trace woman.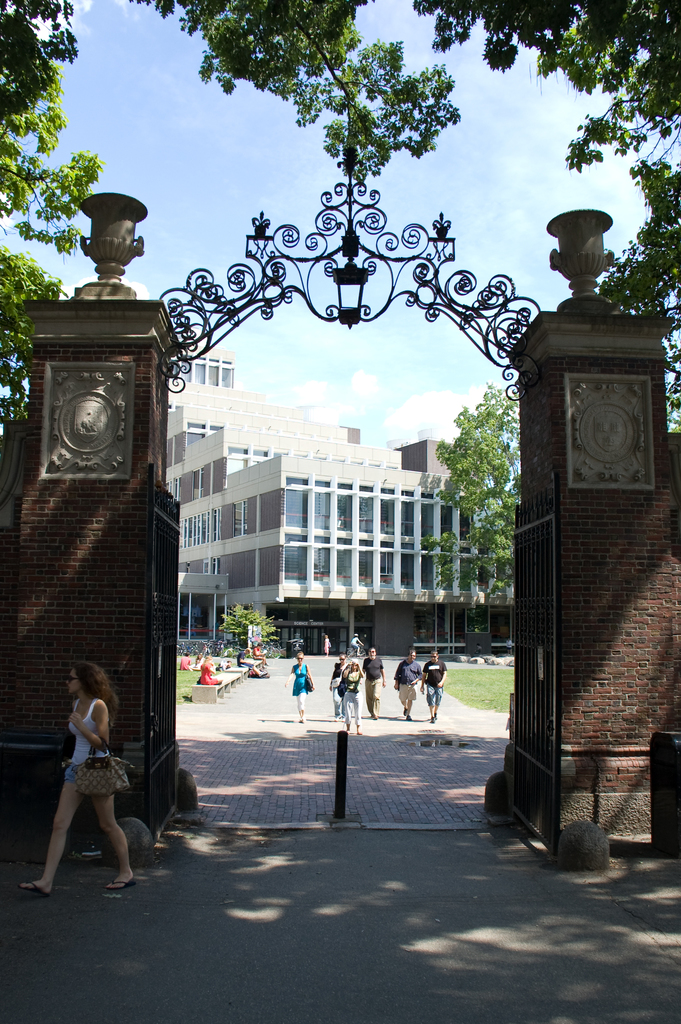
Traced to (x1=351, y1=634, x2=365, y2=657).
